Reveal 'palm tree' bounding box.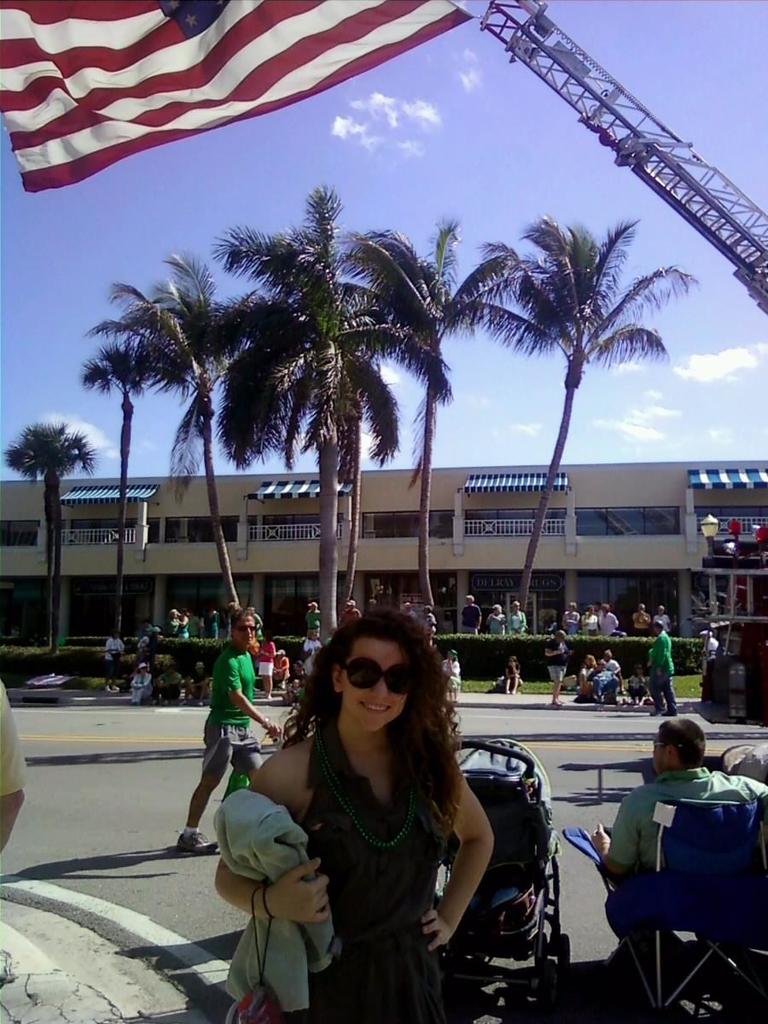
Revealed: 480/208/697/624.
